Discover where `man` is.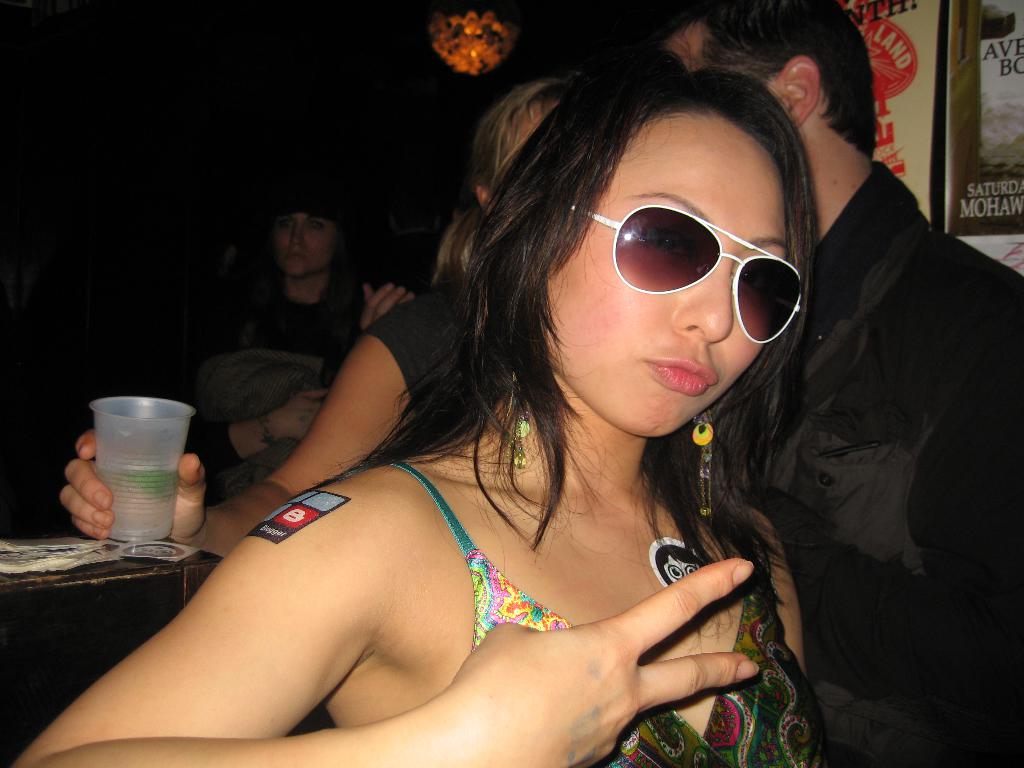
Discovered at detection(652, 0, 1023, 767).
